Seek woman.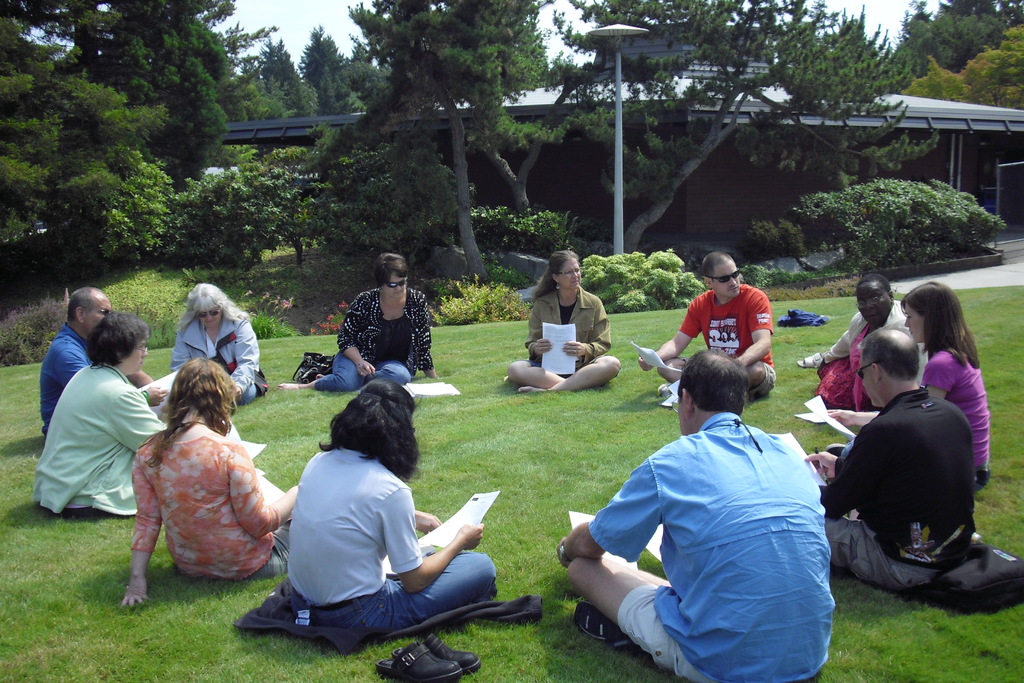
bbox=(503, 243, 624, 402).
